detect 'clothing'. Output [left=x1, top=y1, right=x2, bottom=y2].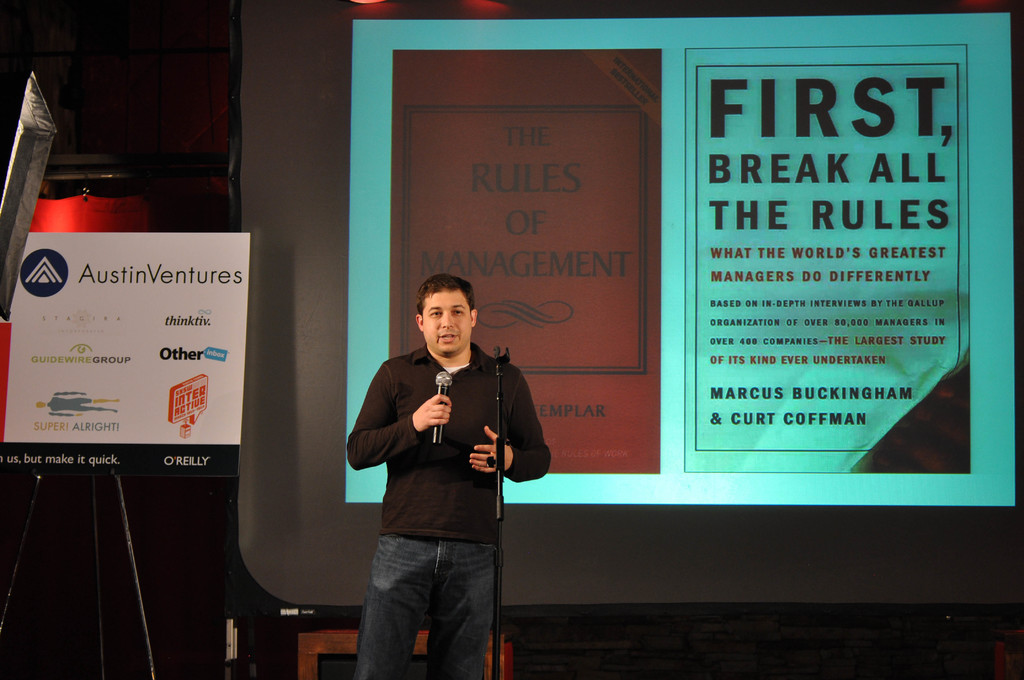
[left=317, top=305, right=523, bottom=647].
